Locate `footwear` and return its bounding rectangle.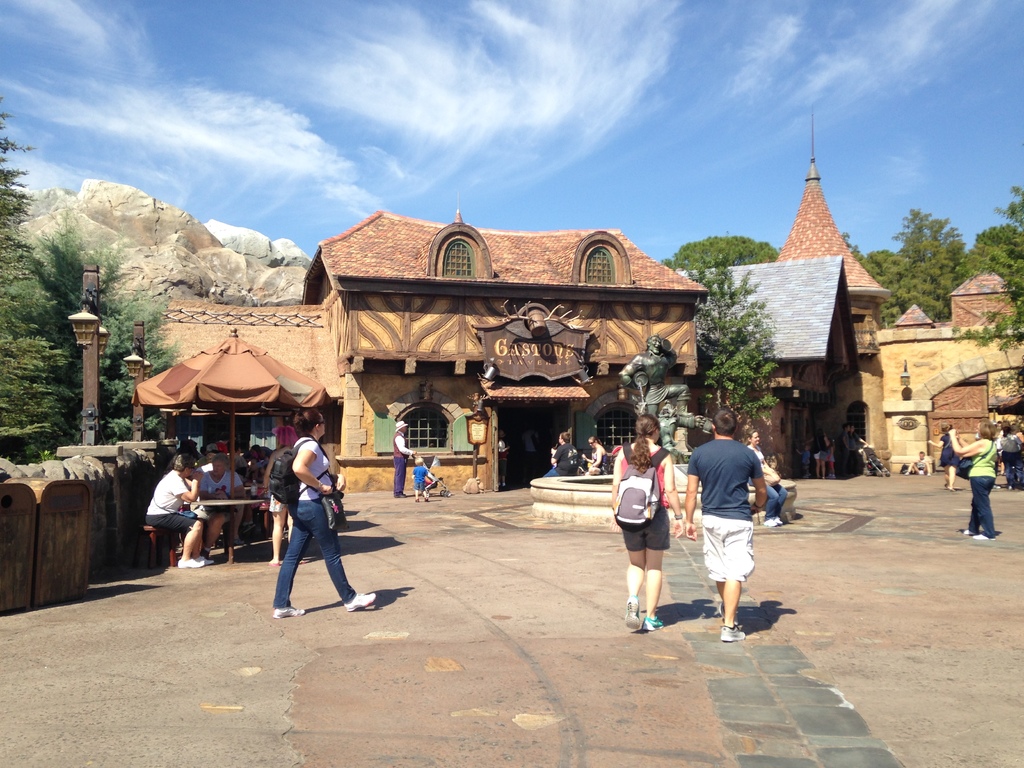
select_region(719, 605, 727, 618).
